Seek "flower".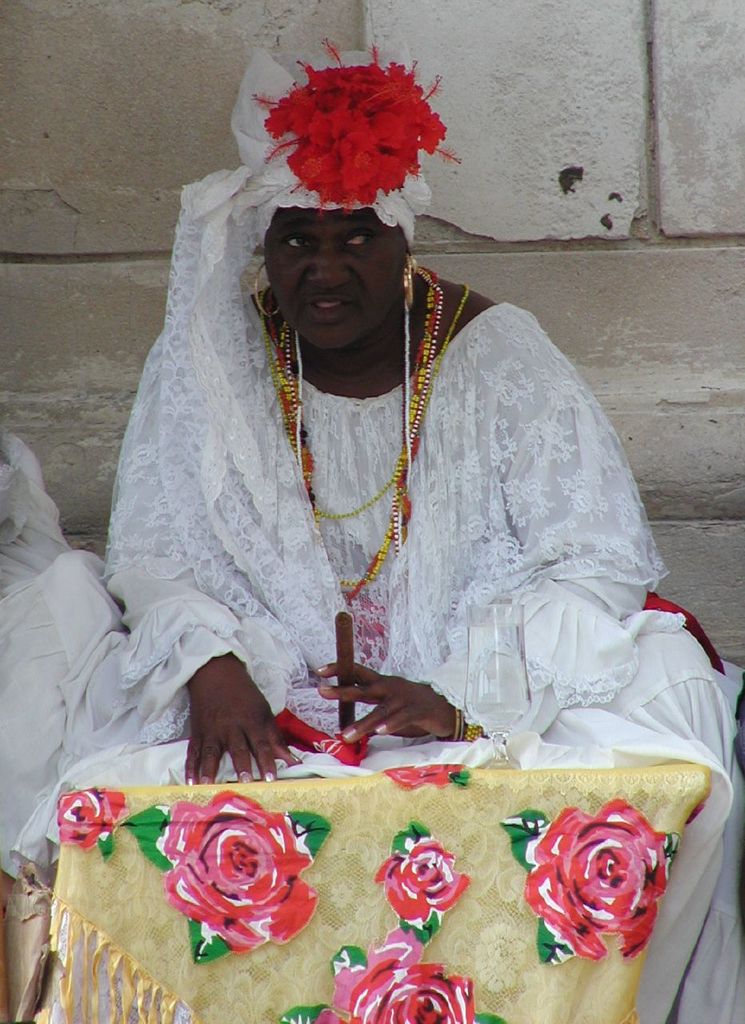
(left=523, top=801, right=665, bottom=961).
